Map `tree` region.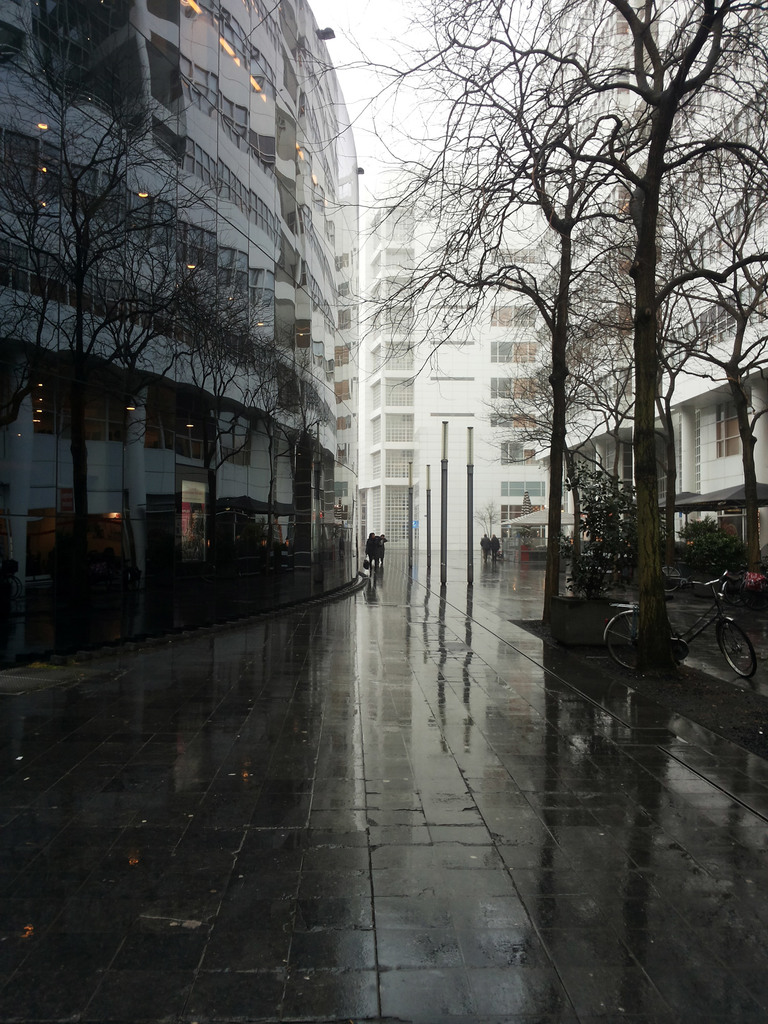
Mapped to bbox=(524, 233, 674, 516).
